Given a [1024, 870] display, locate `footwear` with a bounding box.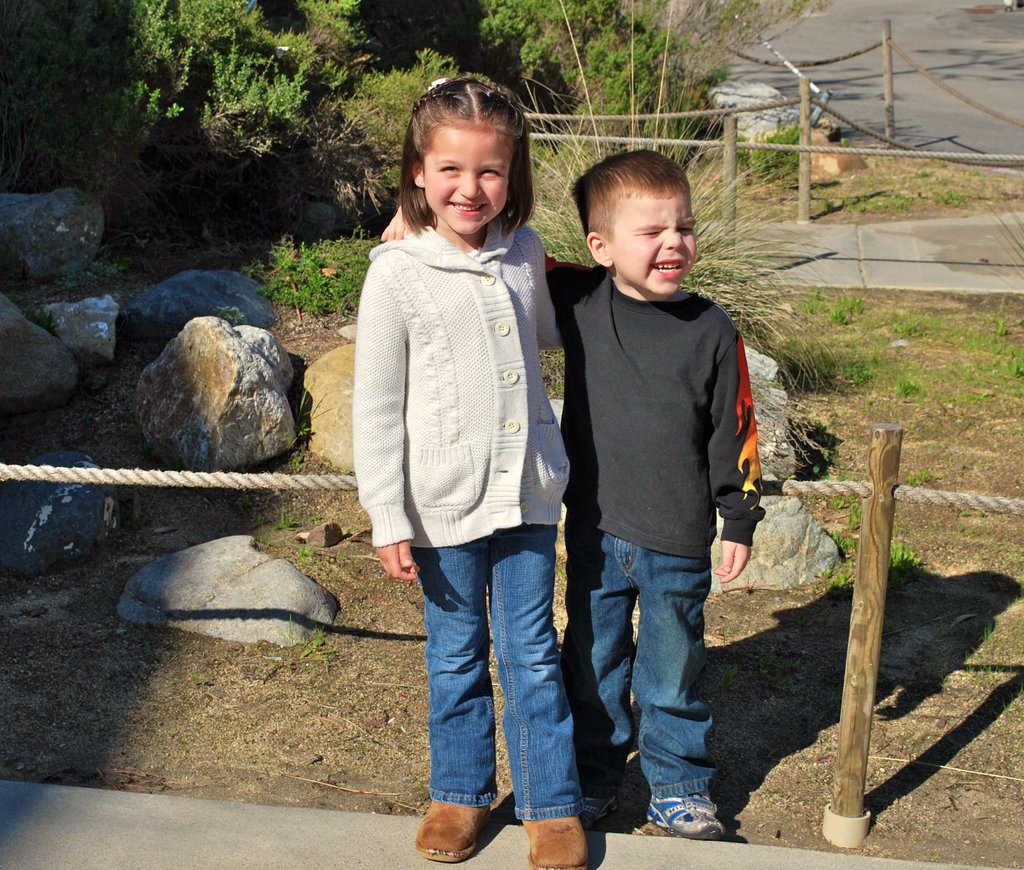
Located: x1=413 y1=791 x2=495 y2=862.
